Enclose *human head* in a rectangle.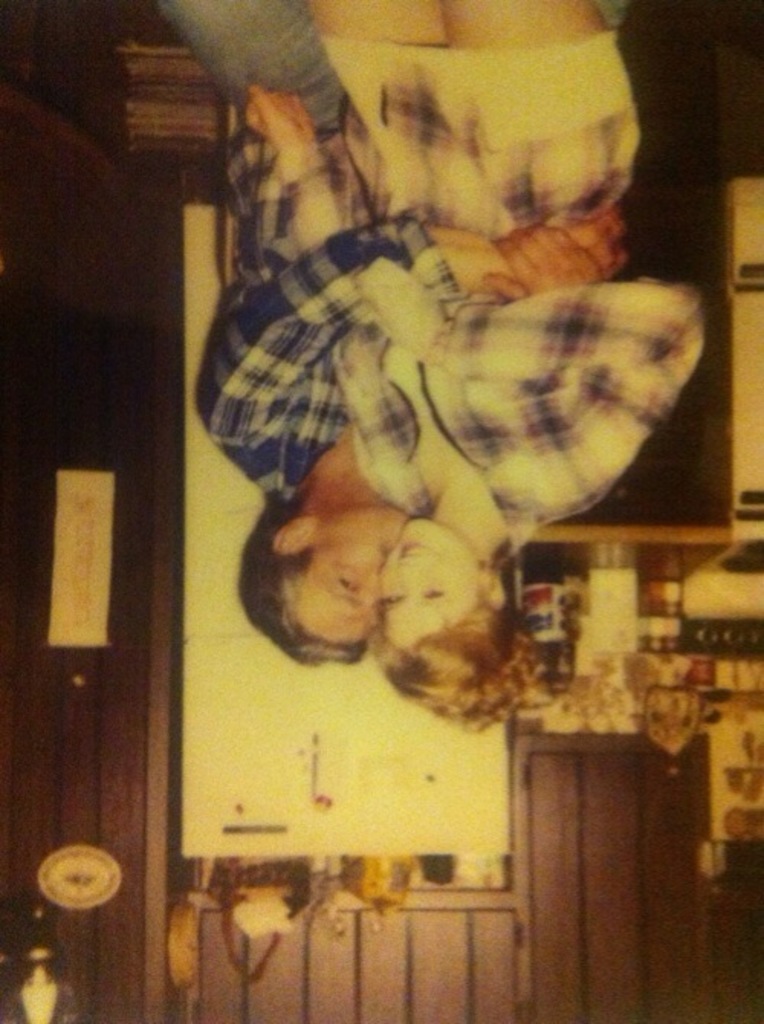
pyautogui.locateOnScreen(258, 474, 413, 668).
